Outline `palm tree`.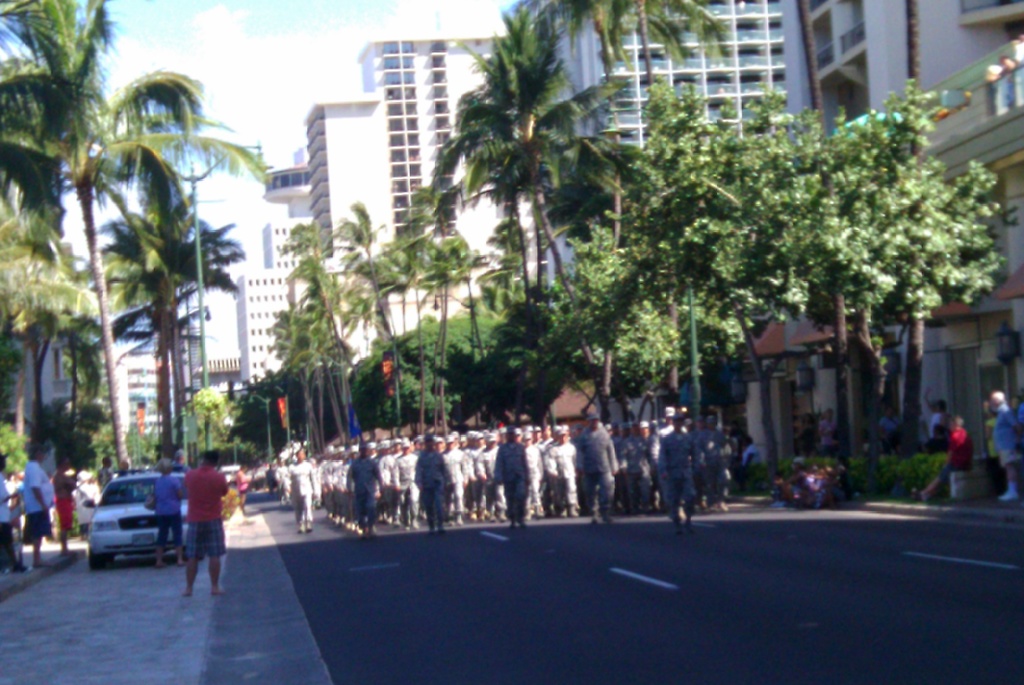
Outline: box=[495, 125, 623, 403].
